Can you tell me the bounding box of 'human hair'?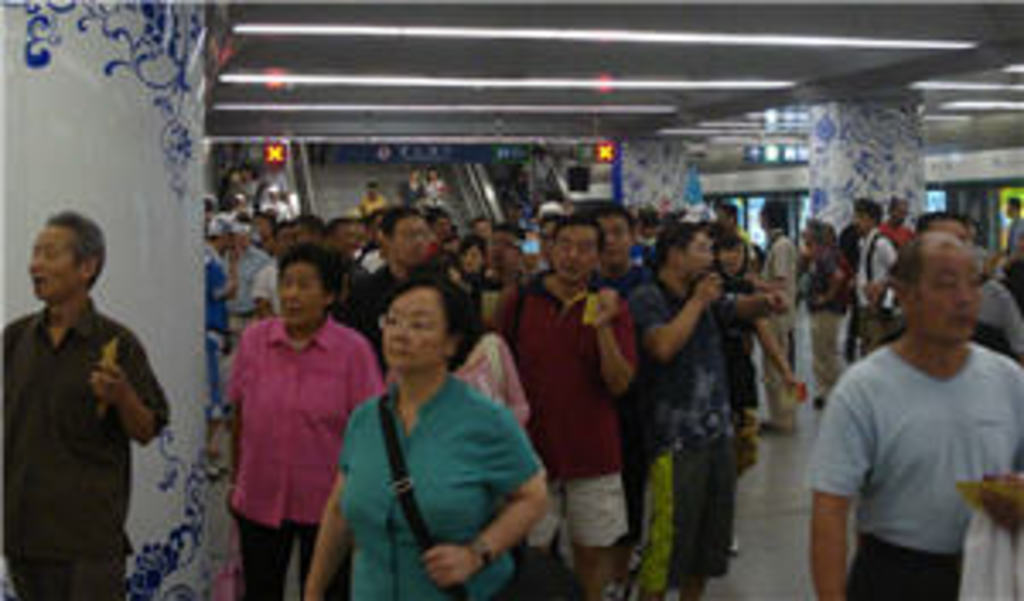
region(724, 201, 741, 225).
